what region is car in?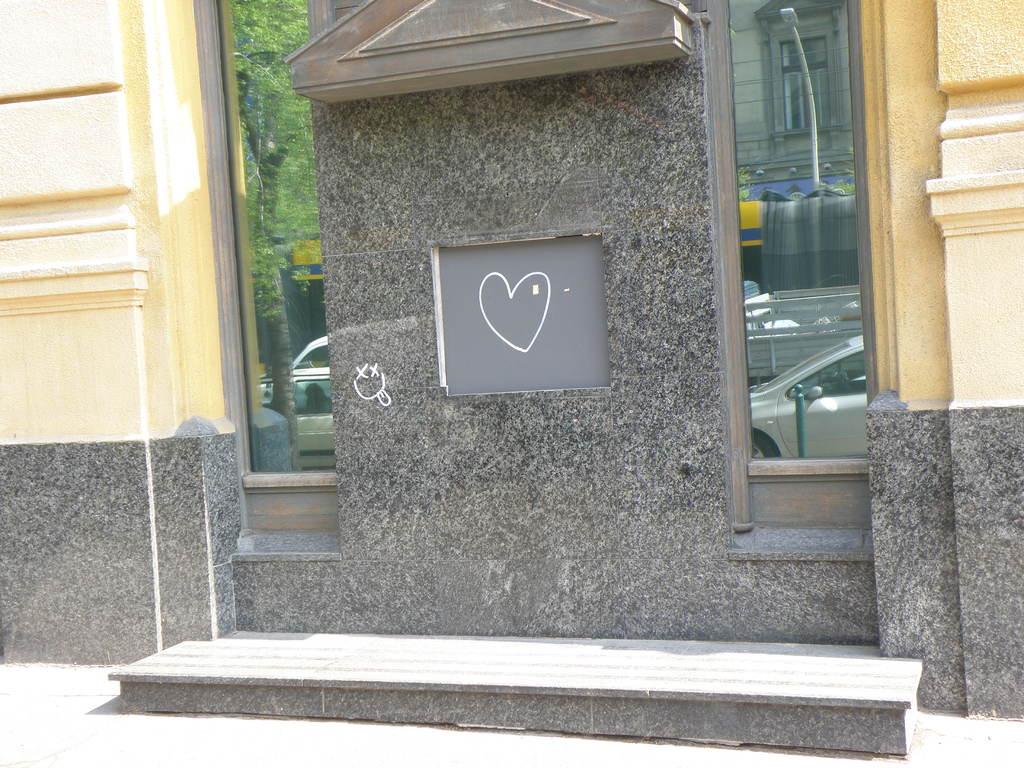
[257,336,333,379].
